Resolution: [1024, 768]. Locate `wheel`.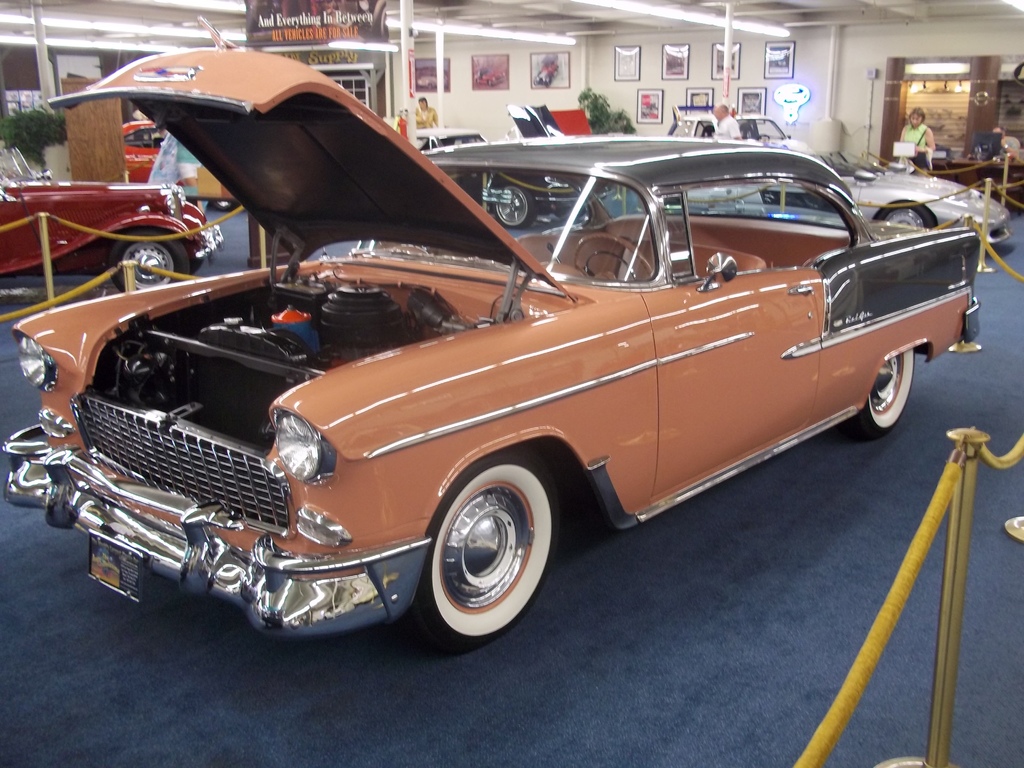
x1=416 y1=470 x2=549 y2=640.
